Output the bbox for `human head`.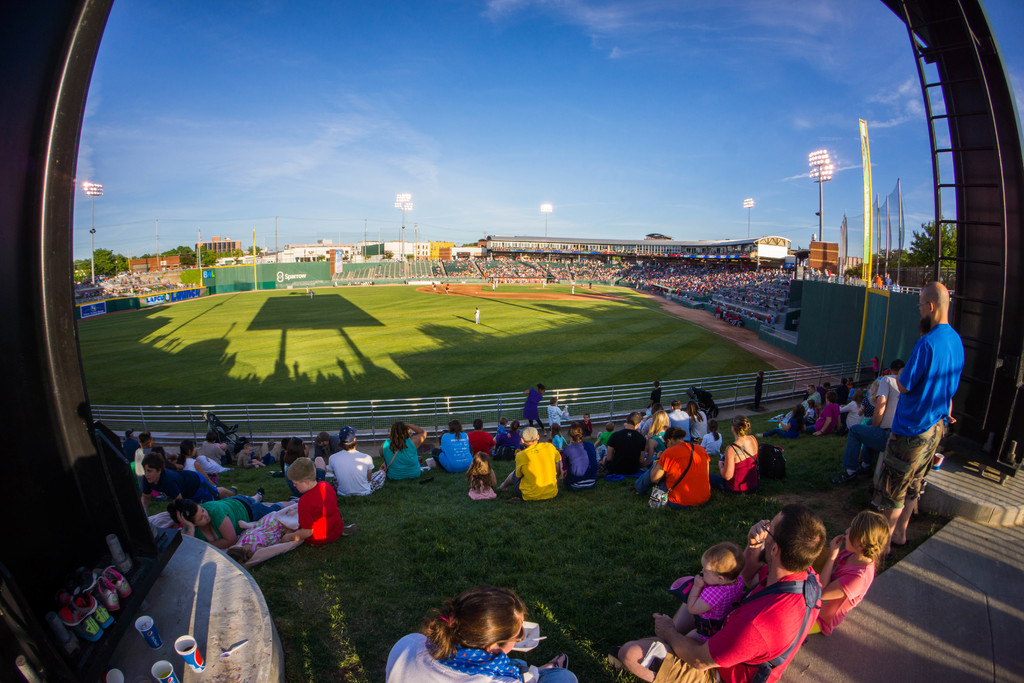
select_region(177, 441, 195, 456).
